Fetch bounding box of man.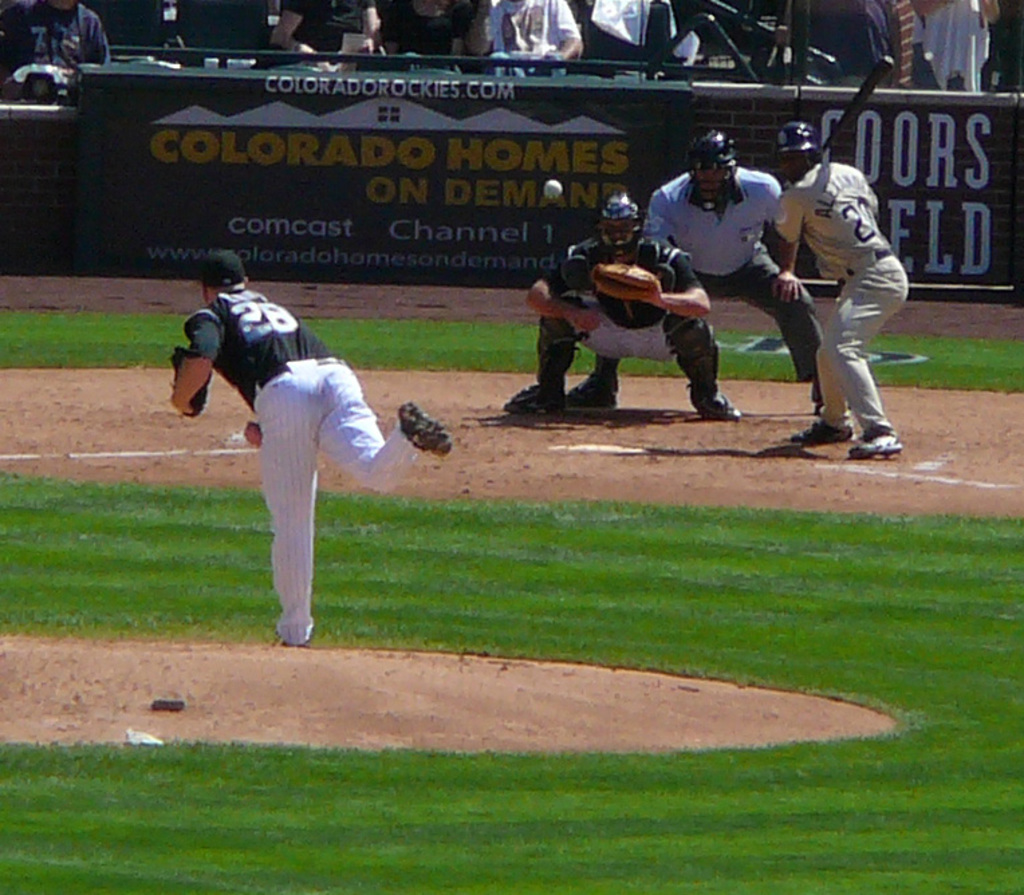
Bbox: <region>176, 244, 410, 669</region>.
